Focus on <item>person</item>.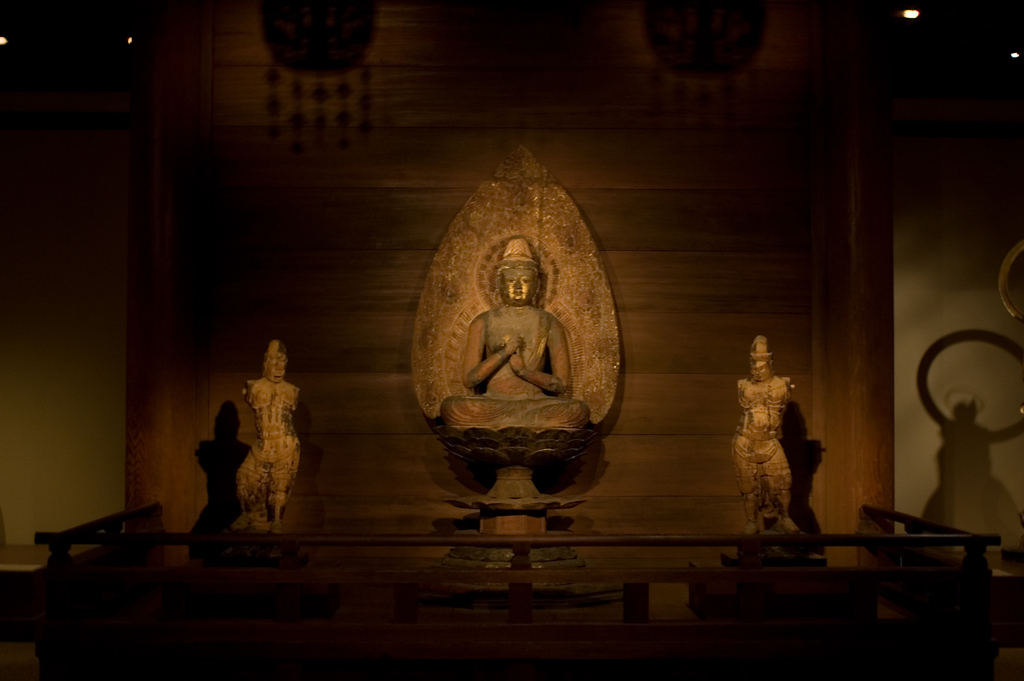
Focused at (729, 331, 816, 549).
